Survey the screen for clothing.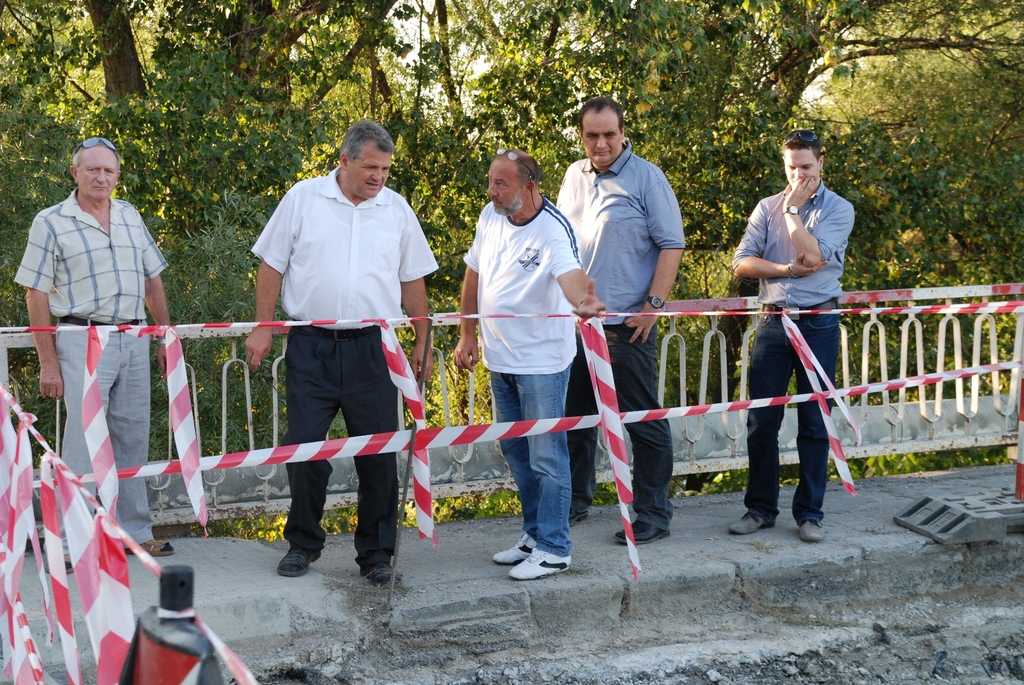
Survey found: (728, 178, 855, 531).
